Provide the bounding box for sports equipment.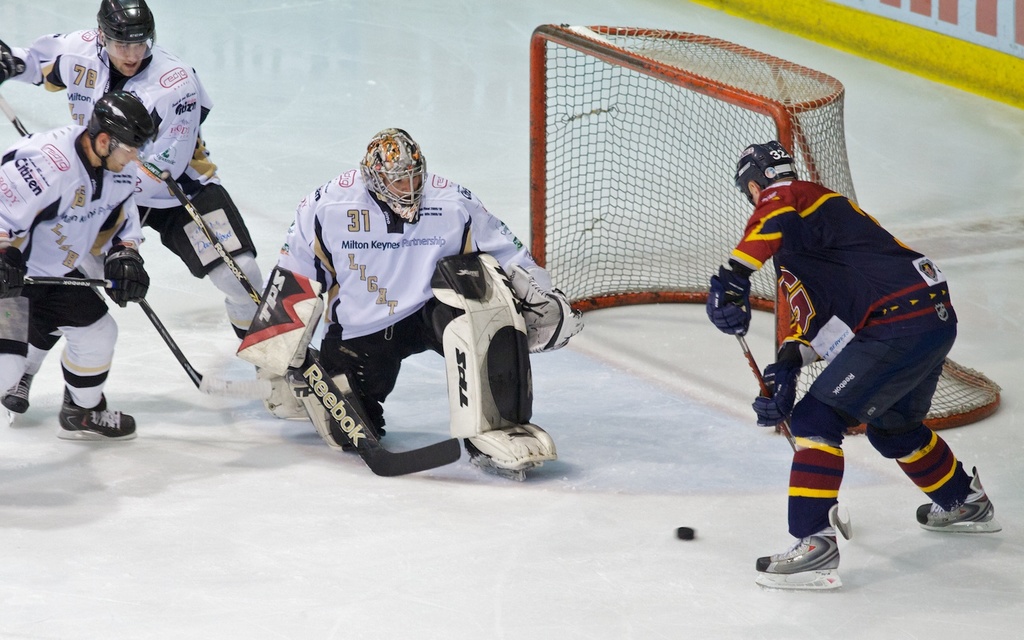
<region>233, 262, 328, 374</region>.
